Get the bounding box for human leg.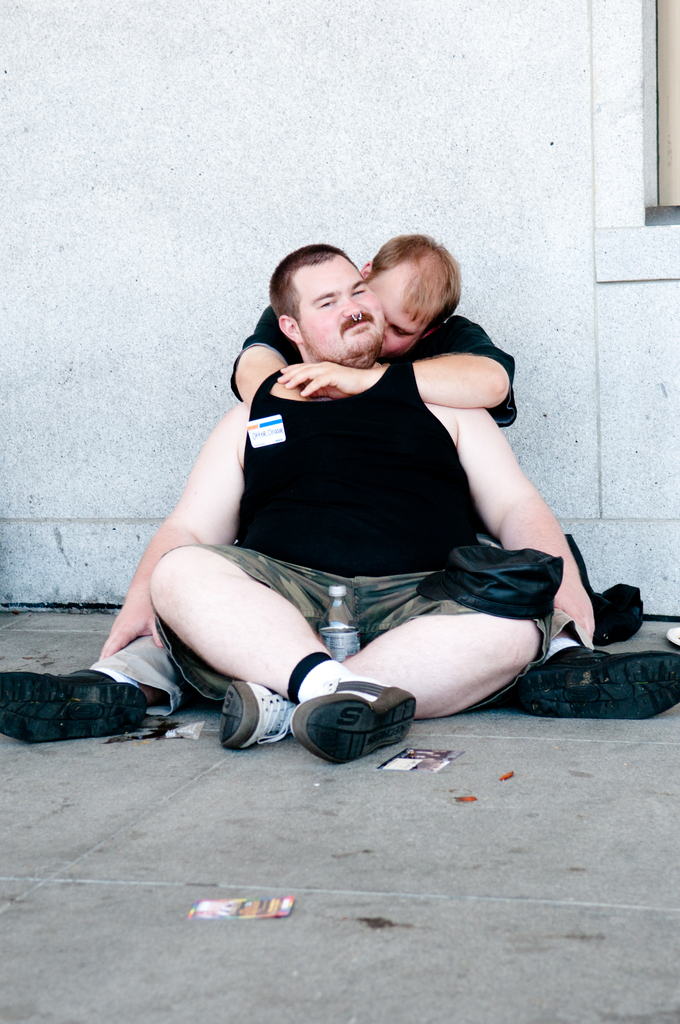
<bbox>511, 616, 679, 719</bbox>.
